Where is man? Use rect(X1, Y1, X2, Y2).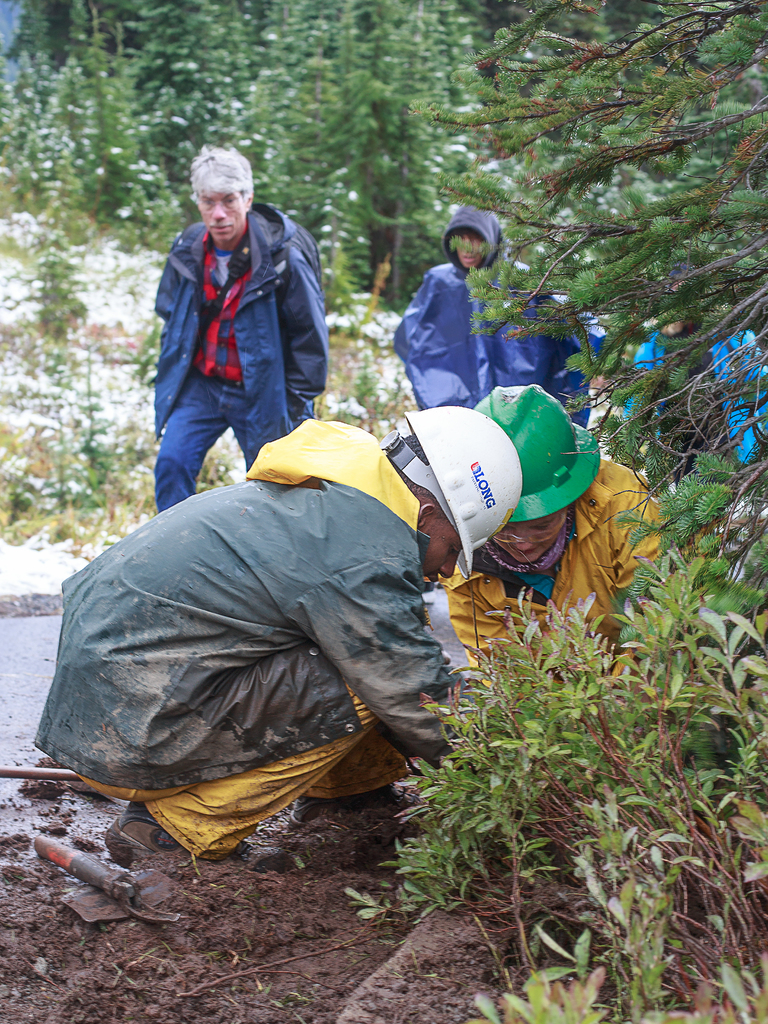
rect(26, 403, 552, 842).
